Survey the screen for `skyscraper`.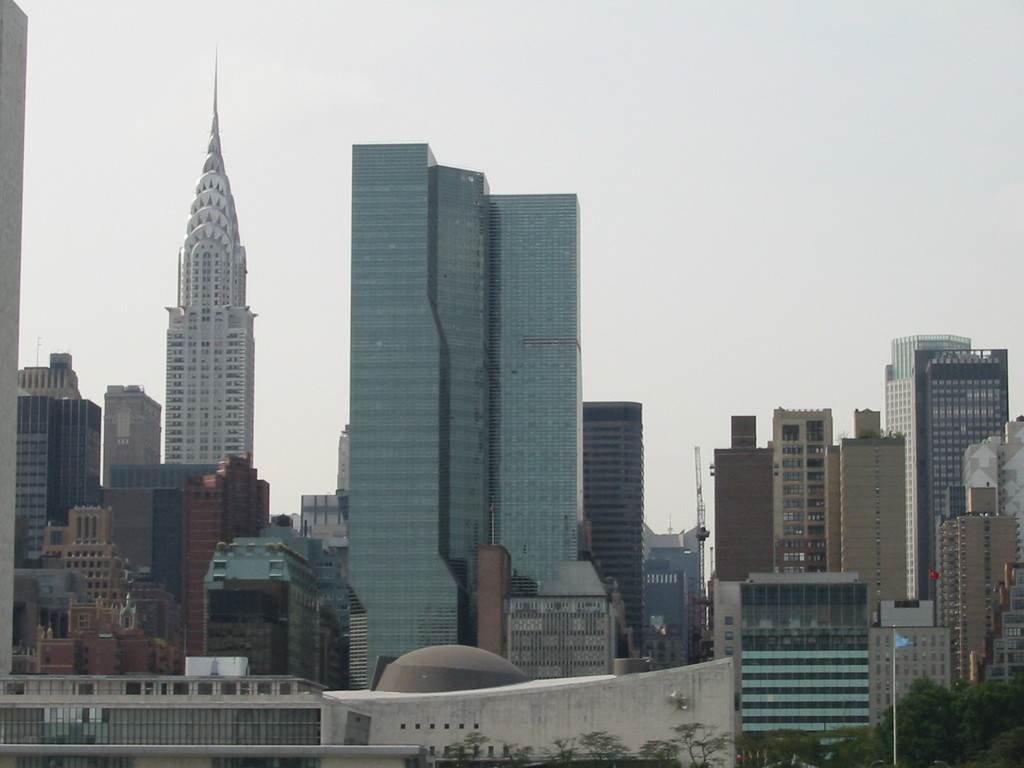
Survey found: x1=776 y1=402 x2=837 y2=564.
